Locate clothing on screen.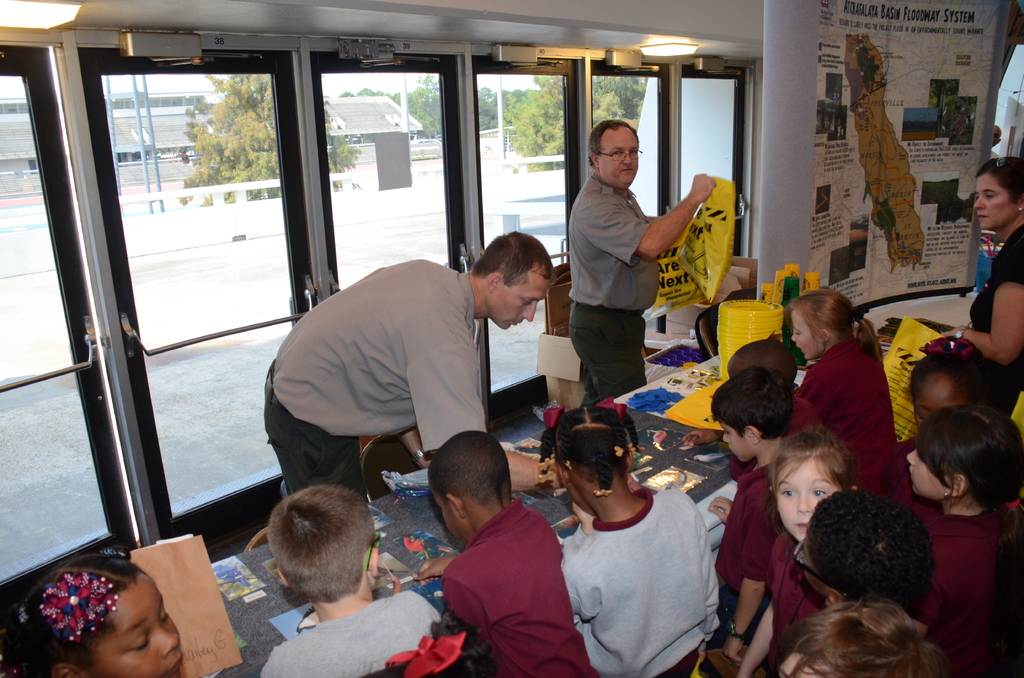
On screen at 760:531:828:641.
